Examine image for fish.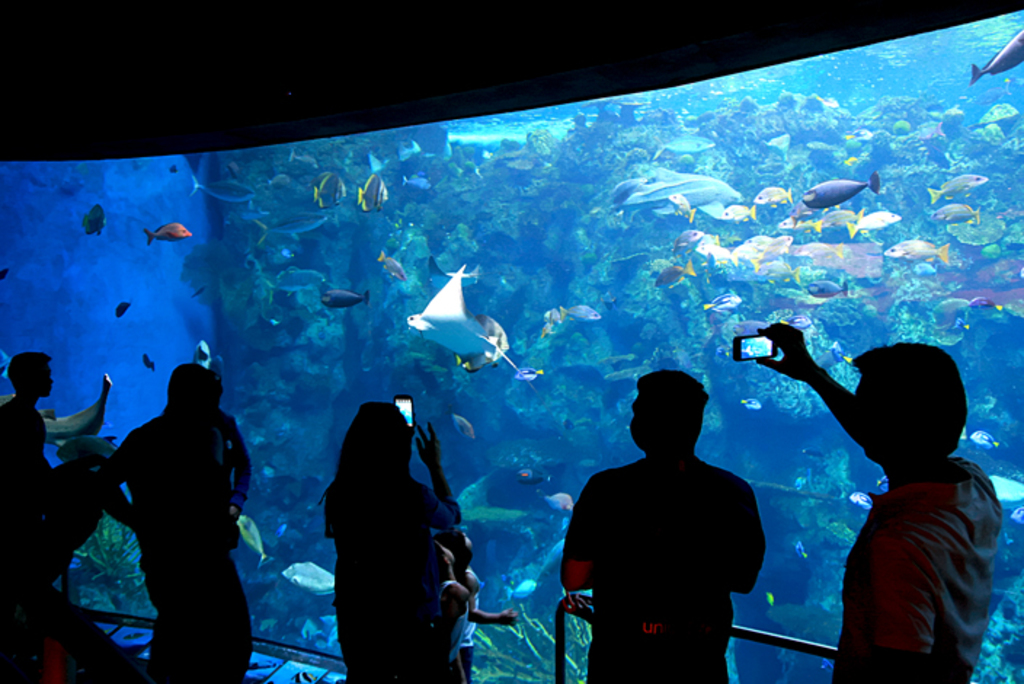
Examination result: [969, 29, 1023, 83].
